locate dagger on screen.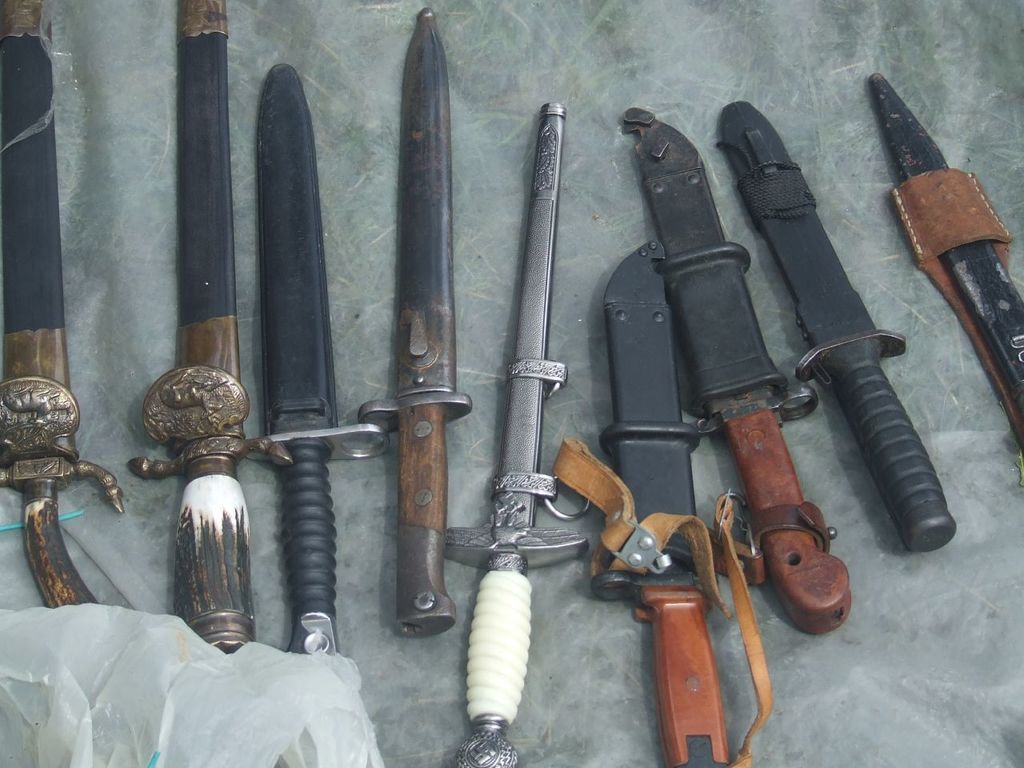
On screen at select_region(584, 238, 774, 767).
